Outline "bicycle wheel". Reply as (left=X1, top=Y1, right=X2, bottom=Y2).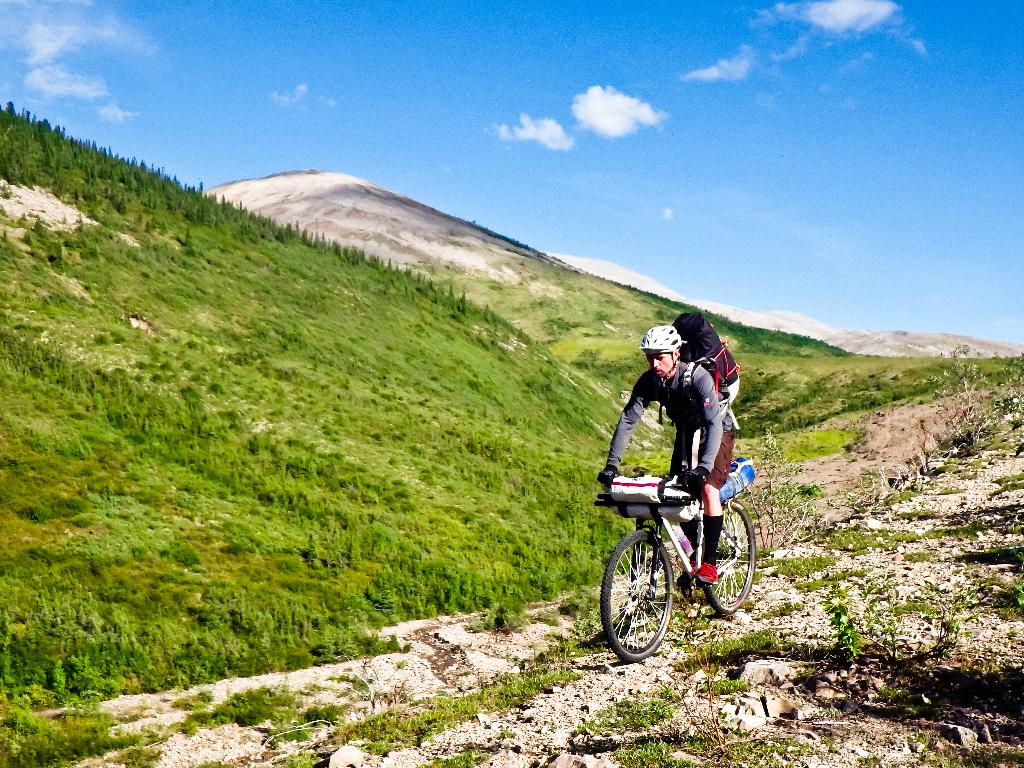
(left=697, top=500, right=756, bottom=618).
